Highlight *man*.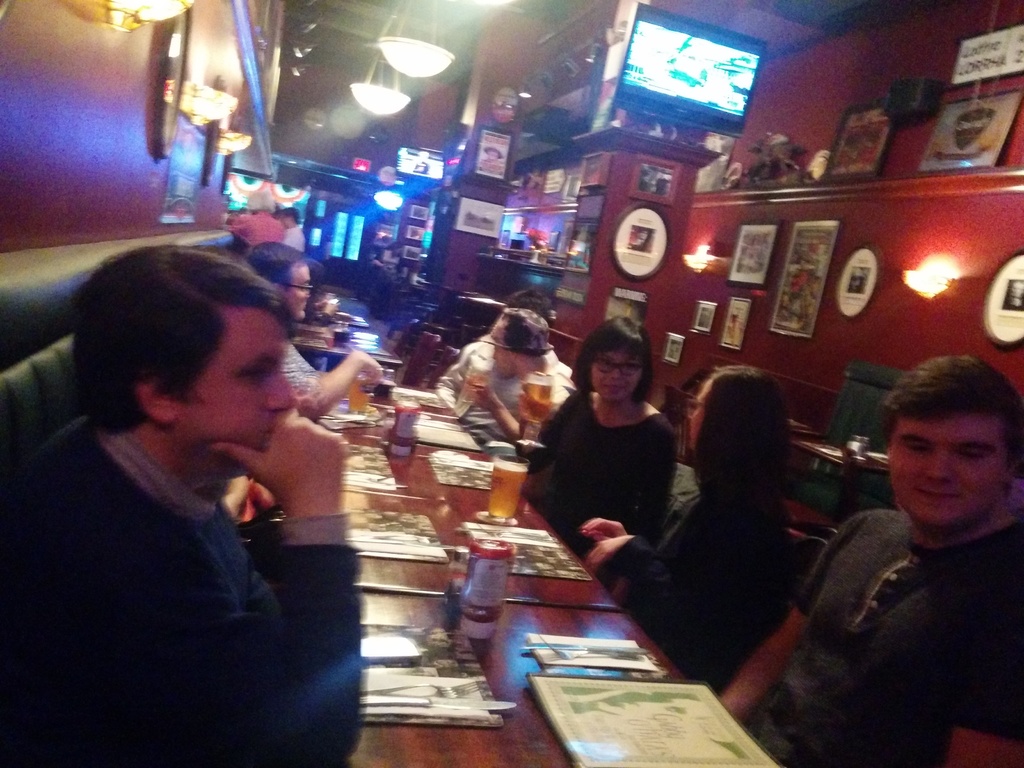
Highlighted region: [x1=3, y1=247, x2=364, y2=767].
